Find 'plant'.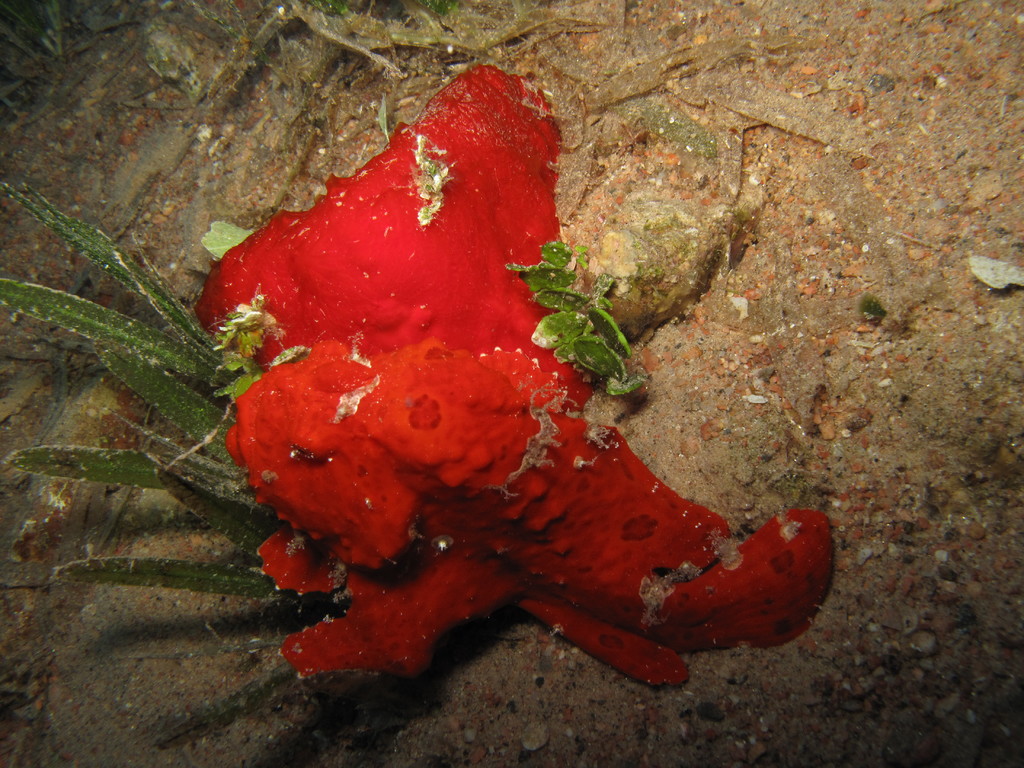
<box>509,241,653,397</box>.
